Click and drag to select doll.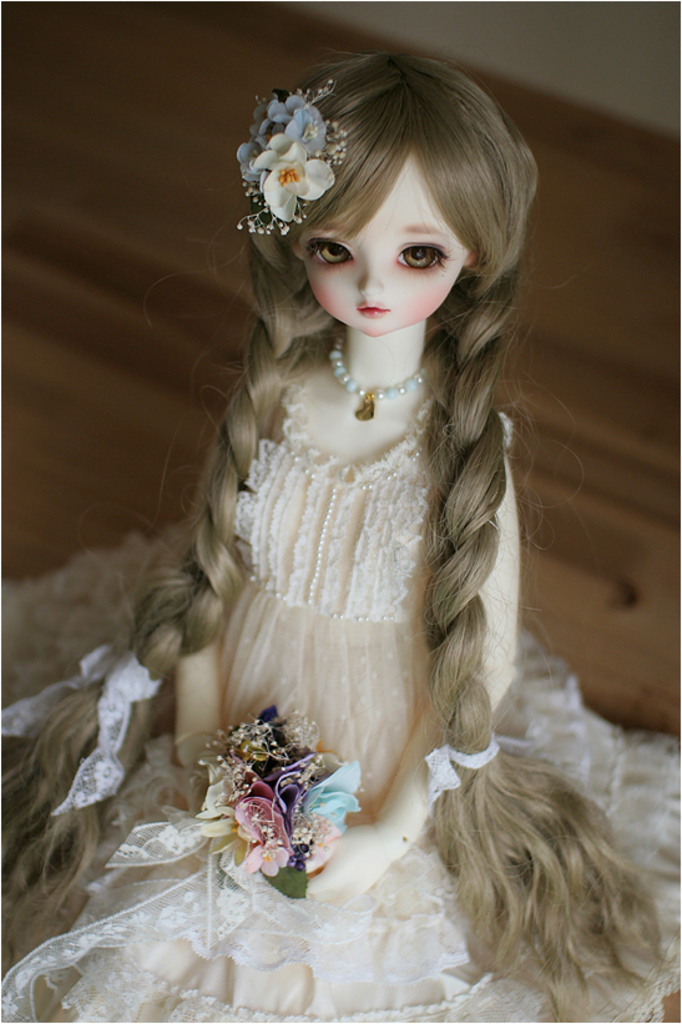
Selection: bbox=(59, 26, 632, 1023).
